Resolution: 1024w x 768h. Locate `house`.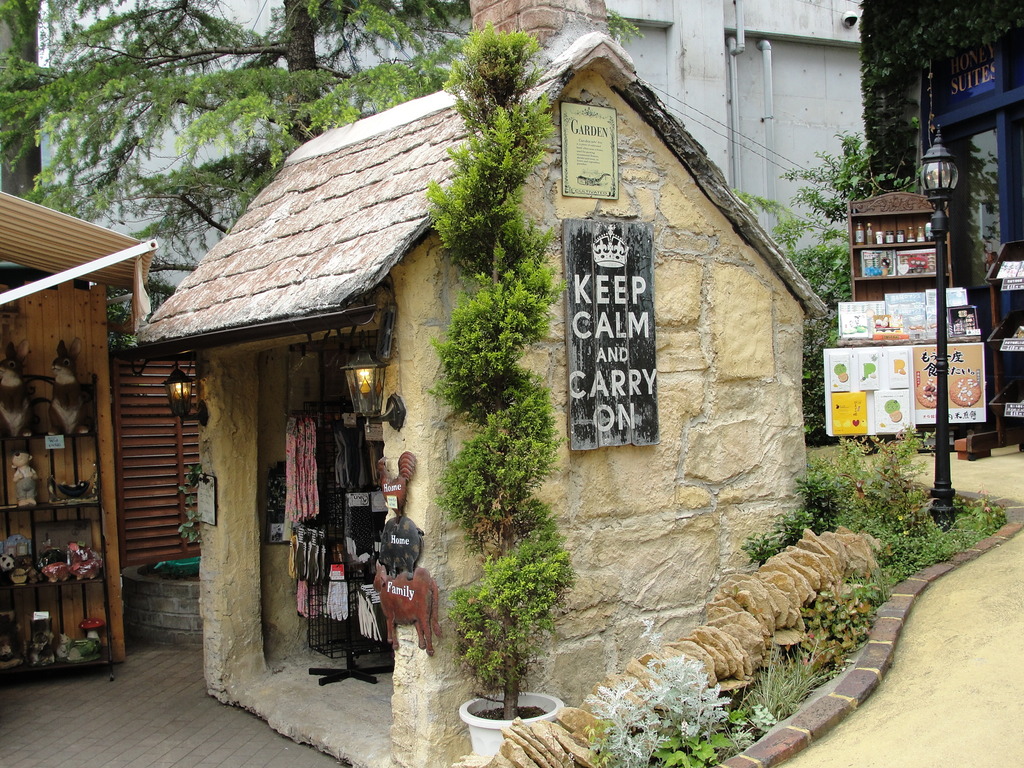
detection(911, 0, 1023, 474).
